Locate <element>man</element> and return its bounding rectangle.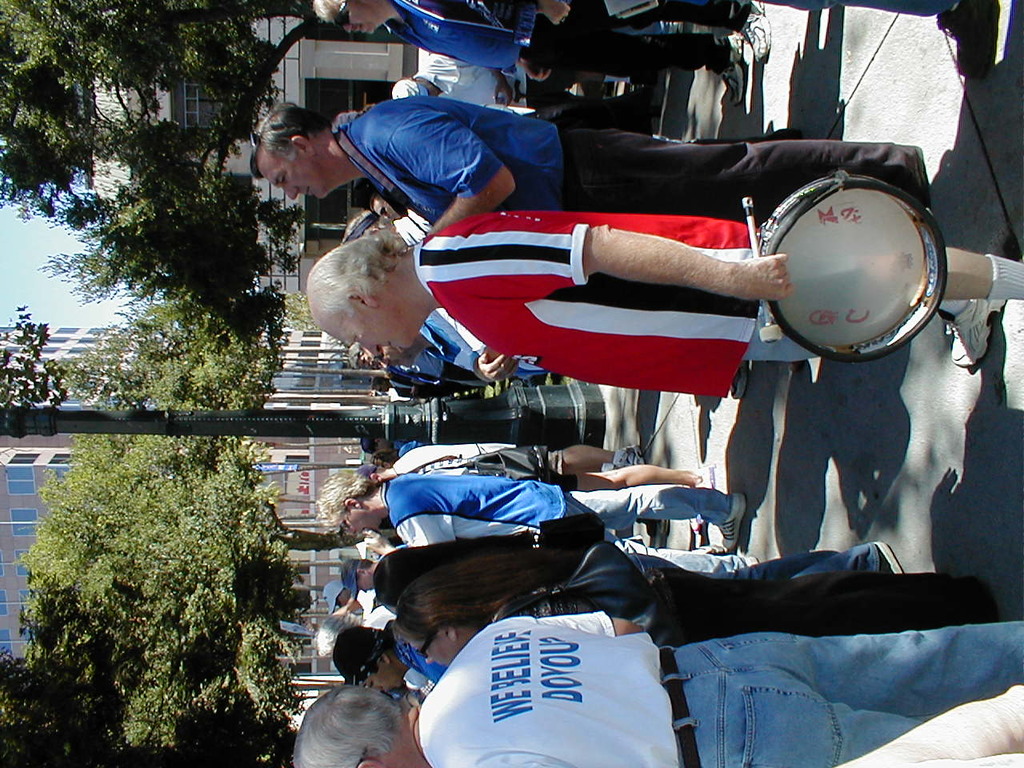
315, 474, 749, 575.
